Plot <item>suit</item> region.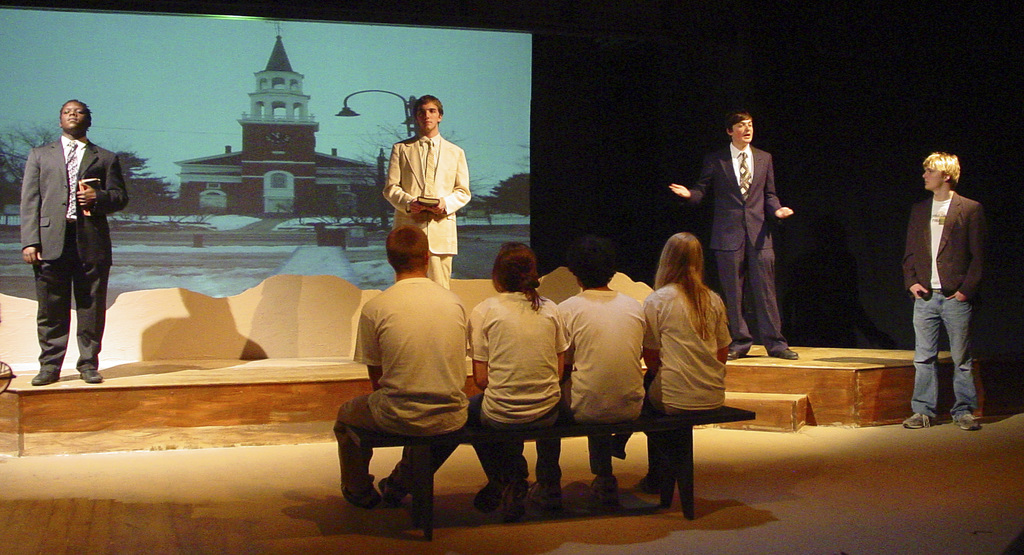
Plotted at [left=384, top=136, right=474, bottom=292].
